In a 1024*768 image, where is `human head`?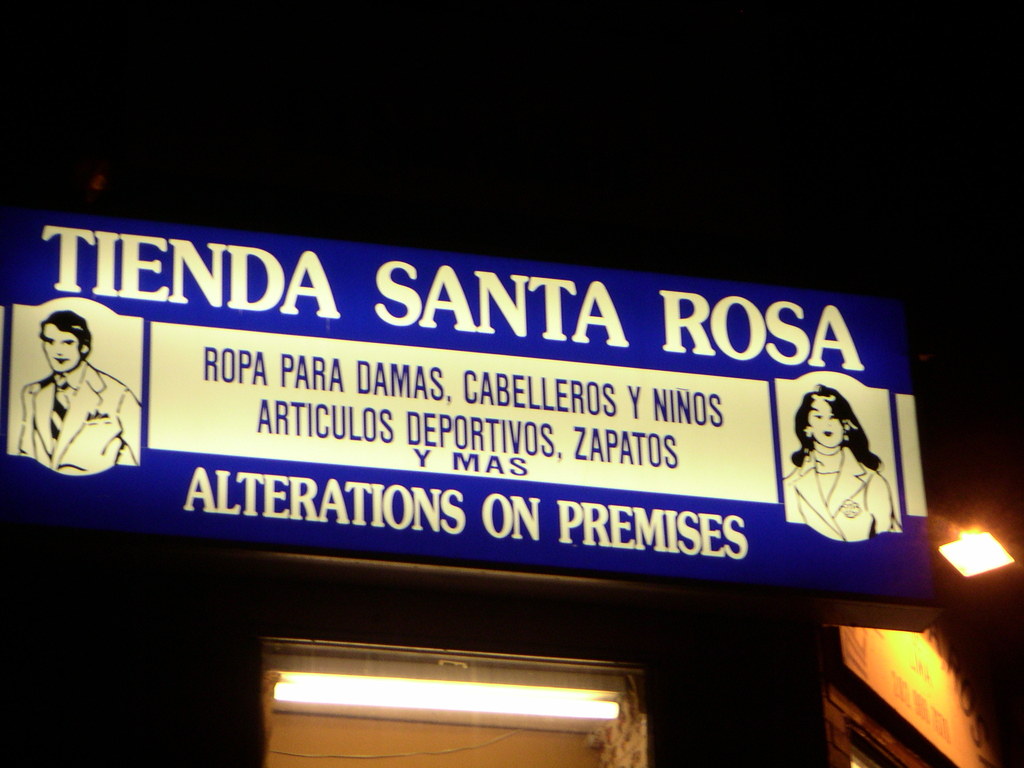
(x1=792, y1=383, x2=863, y2=447).
